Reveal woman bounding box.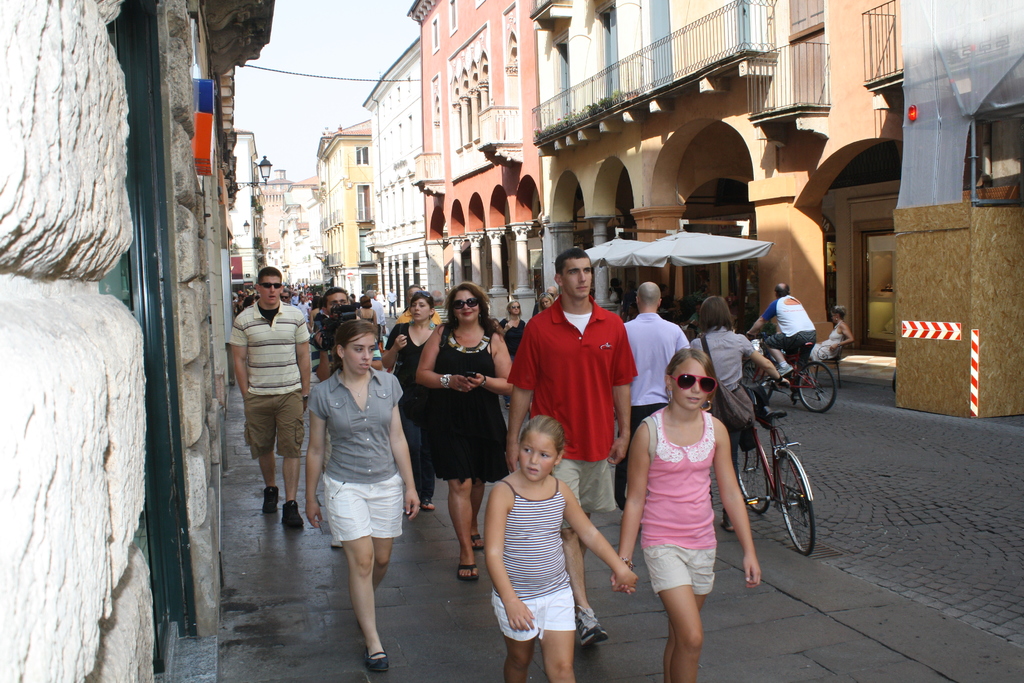
Revealed: l=623, t=281, r=636, b=320.
